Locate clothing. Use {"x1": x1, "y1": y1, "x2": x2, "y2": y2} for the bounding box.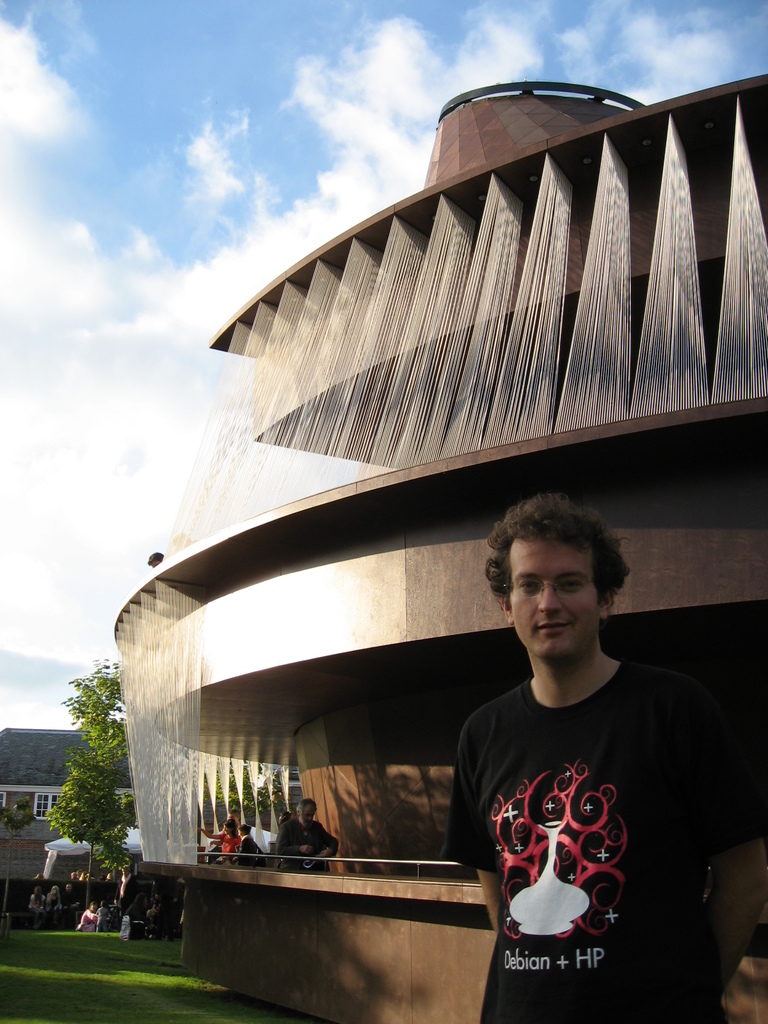
{"x1": 447, "y1": 632, "x2": 723, "y2": 993}.
